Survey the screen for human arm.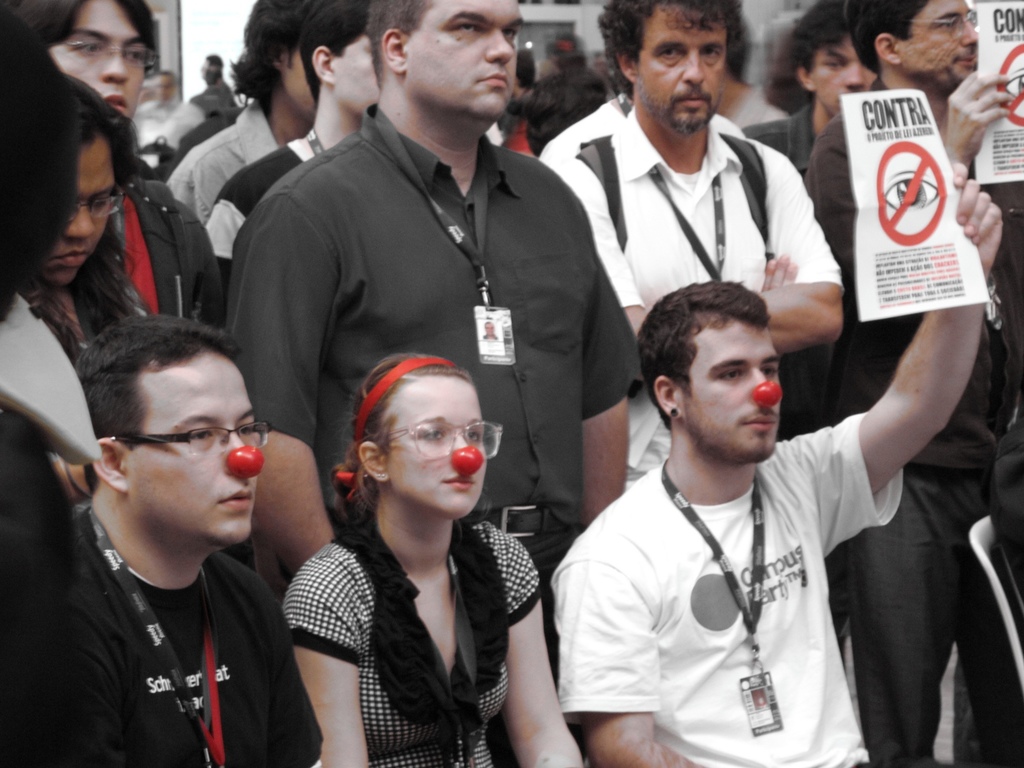
Survey found: <box>942,66,1015,175</box>.
